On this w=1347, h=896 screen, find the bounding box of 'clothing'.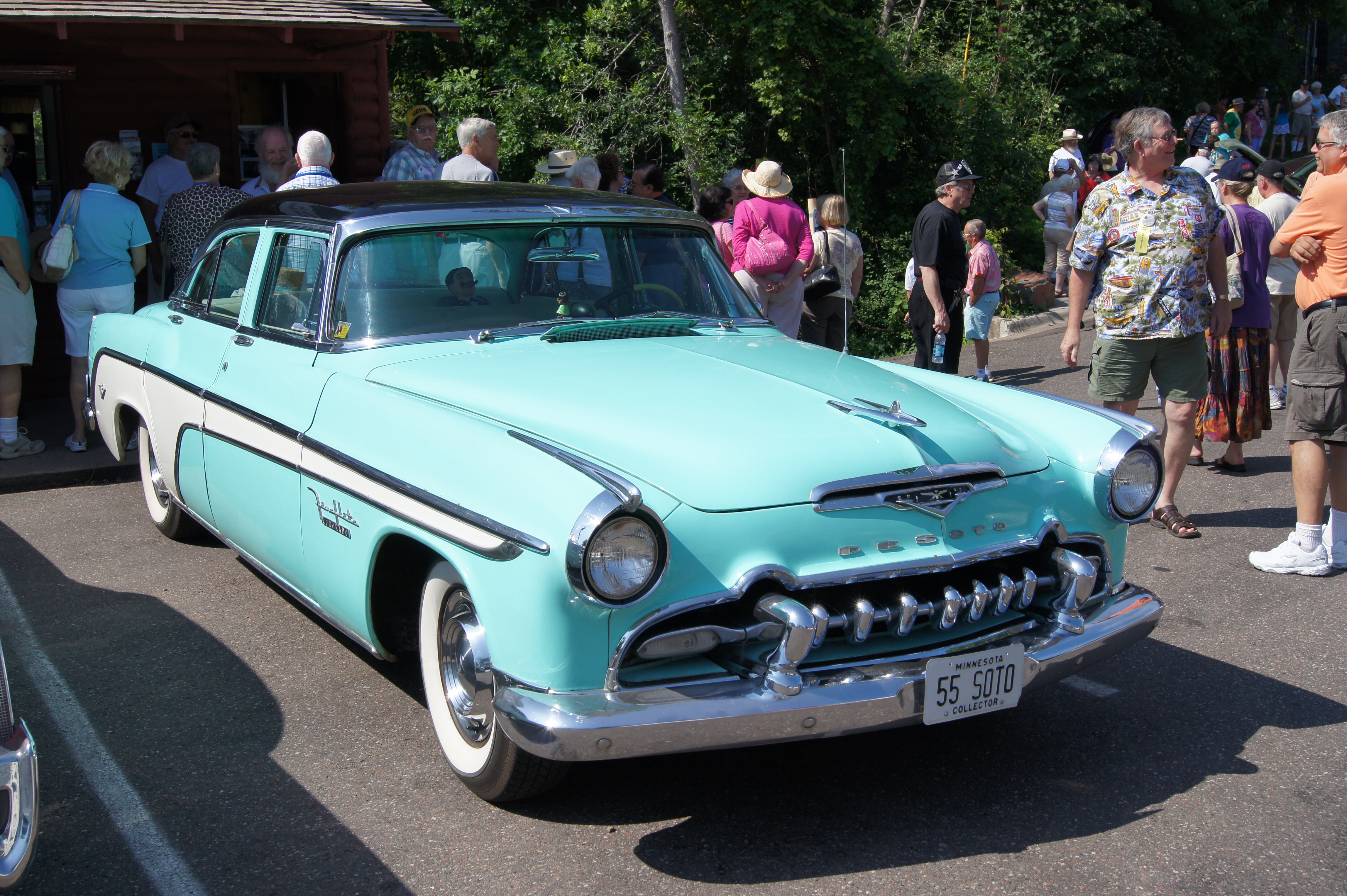
Bounding box: (368,55,381,100).
